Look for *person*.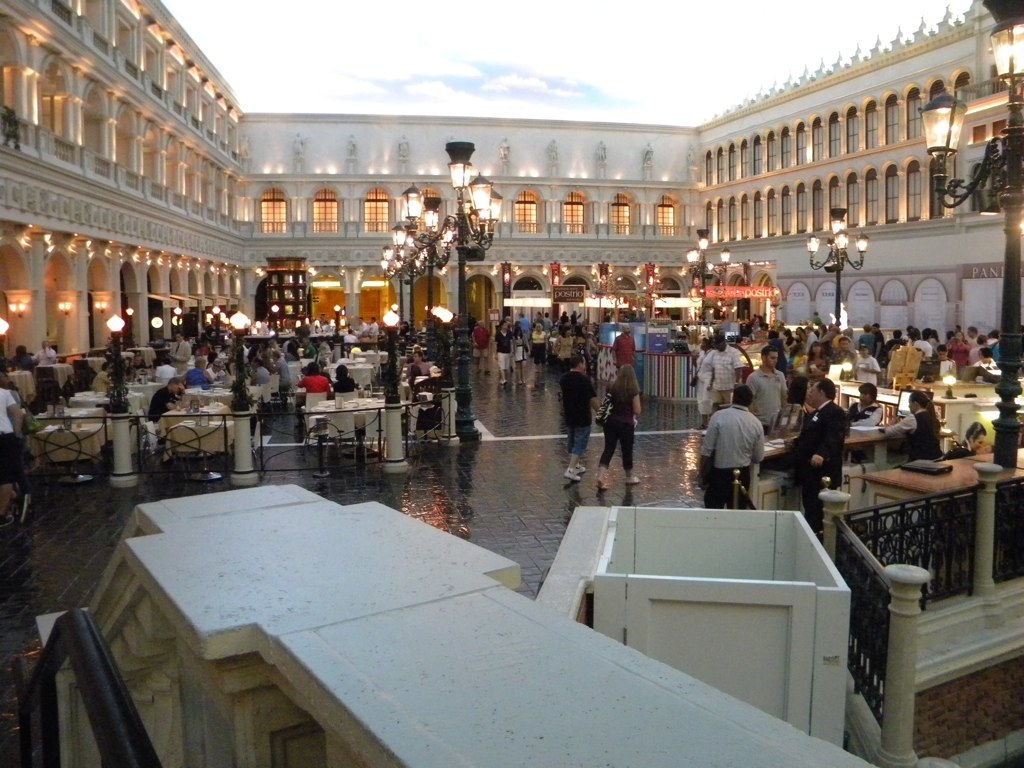
Found: l=587, t=336, r=646, b=491.
